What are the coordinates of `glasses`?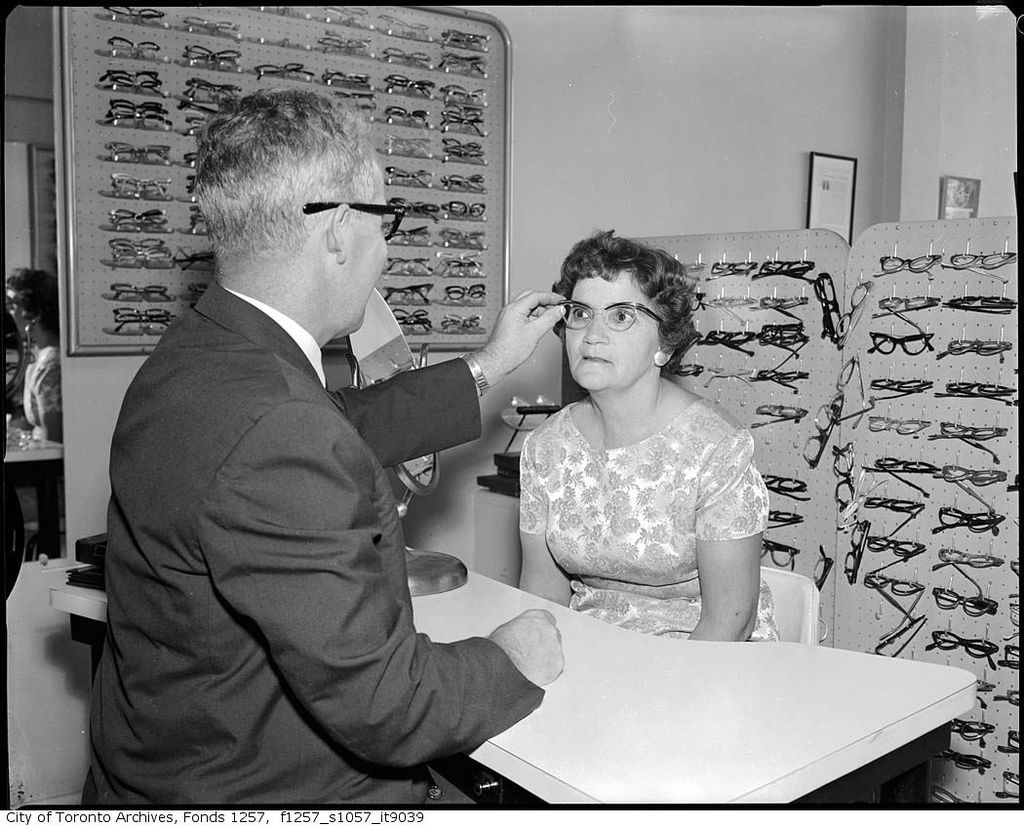
select_region(98, 206, 168, 232).
